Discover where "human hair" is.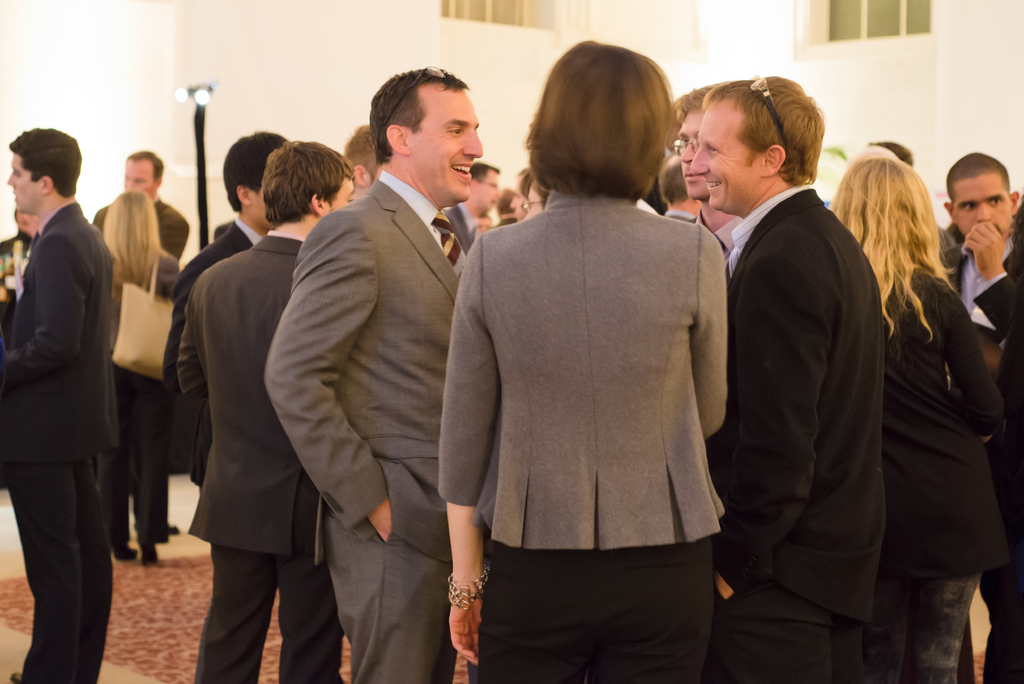
Discovered at 507:50:688:205.
